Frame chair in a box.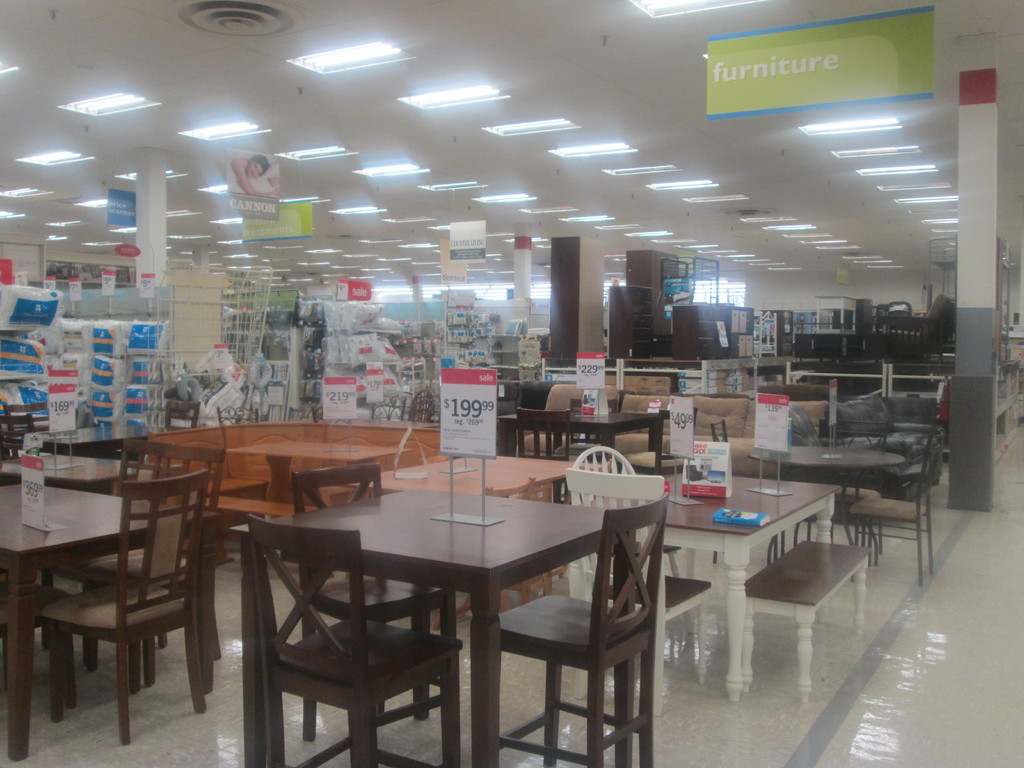
[840,420,946,586].
